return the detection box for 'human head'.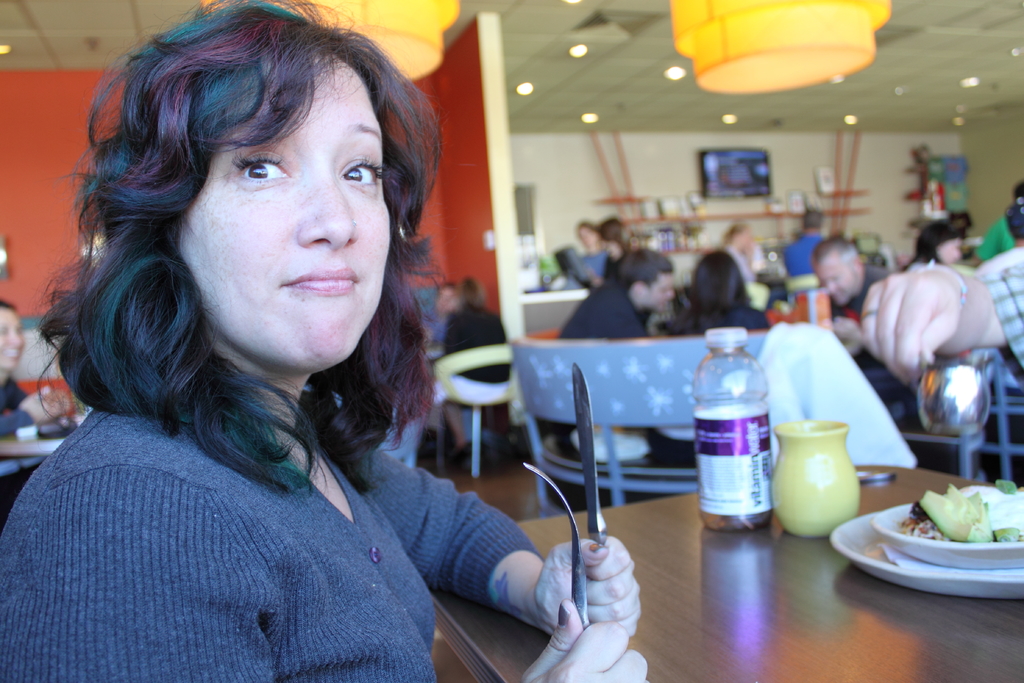
(915,220,964,265).
